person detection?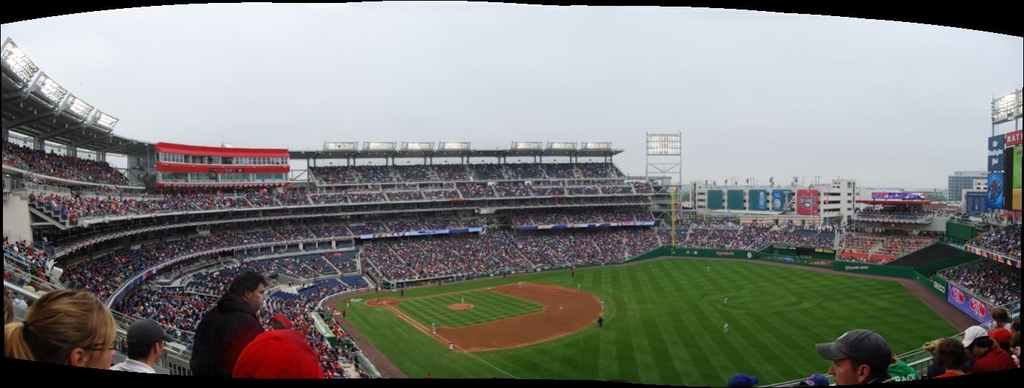
crop(231, 310, 330, 385)
